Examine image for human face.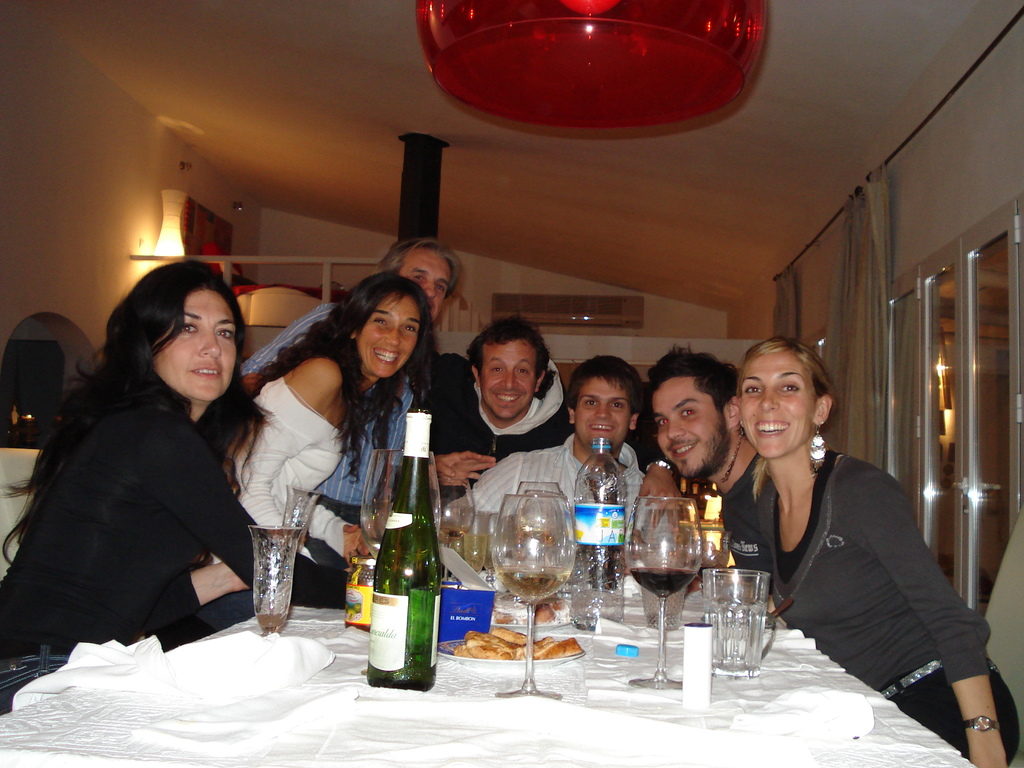
Examination result: 403,247,456,324.
